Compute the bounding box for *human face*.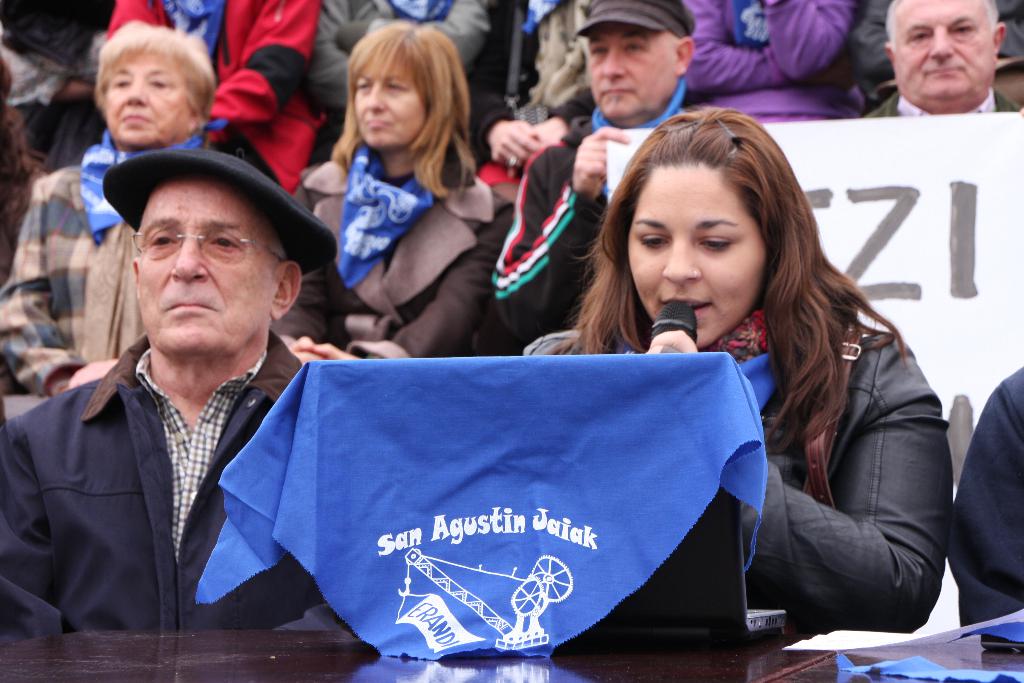
select_region(136, 186, 270, 346).
